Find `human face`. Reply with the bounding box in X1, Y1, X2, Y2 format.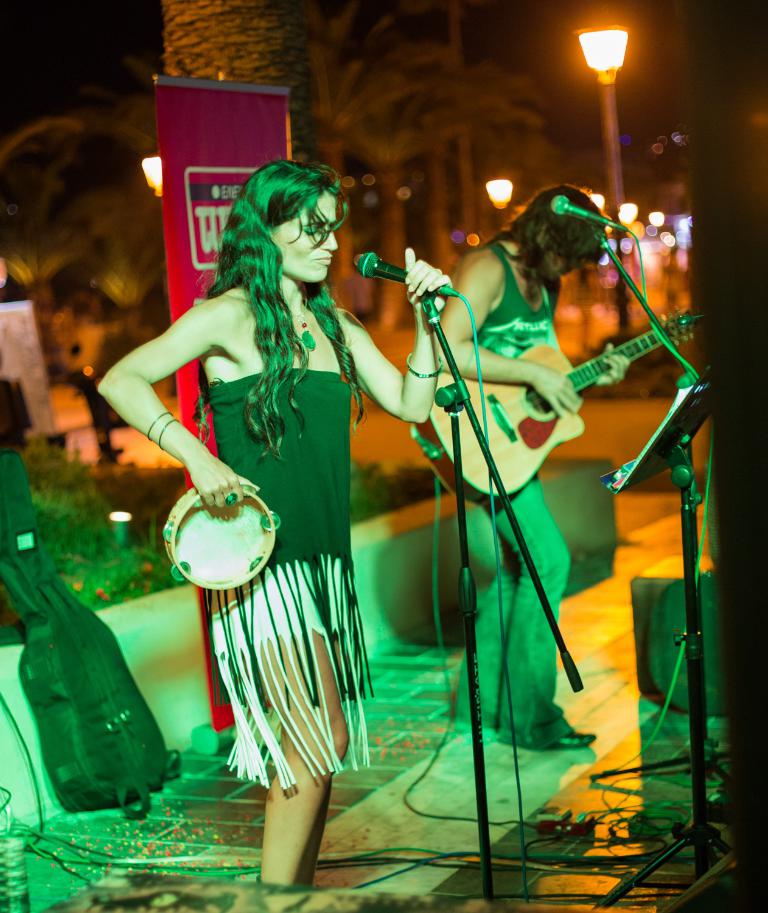
271, 187, 338, 284.
